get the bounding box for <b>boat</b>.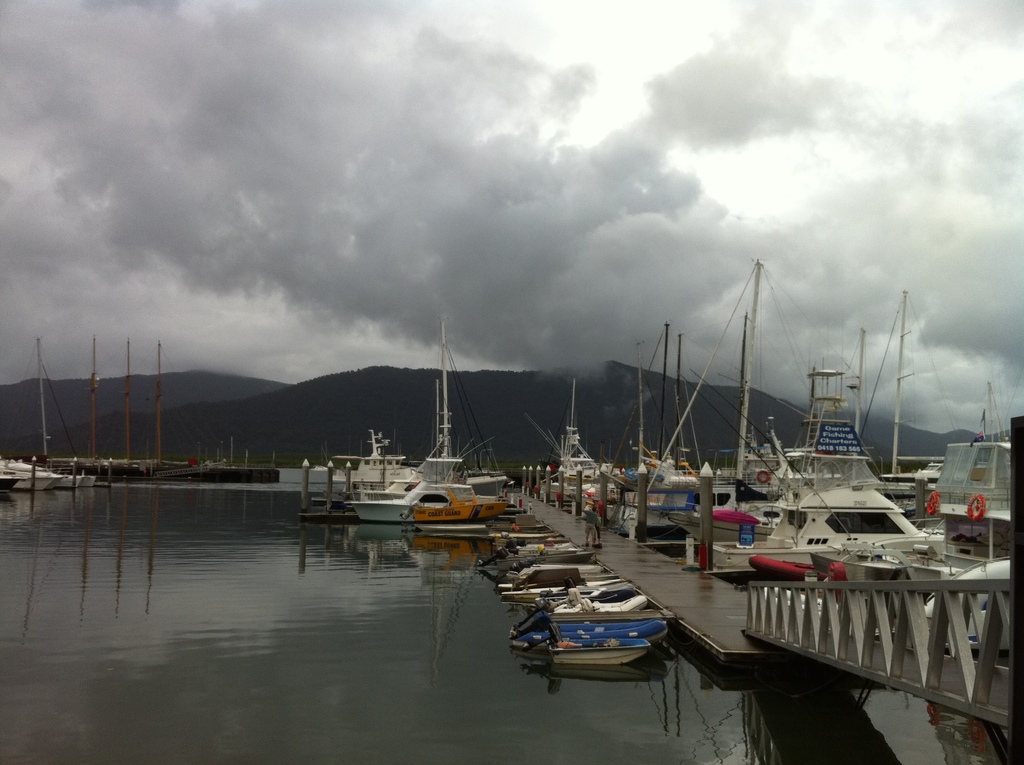
Rect(328, 430, 511, 511).
